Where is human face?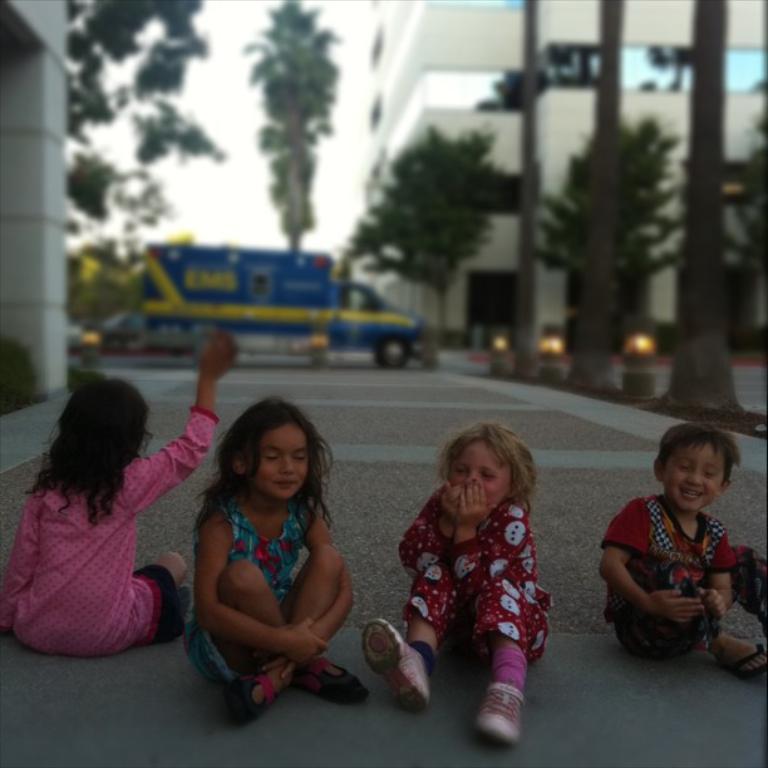
[x1=444, y1=444, x2=507, y2=509].
